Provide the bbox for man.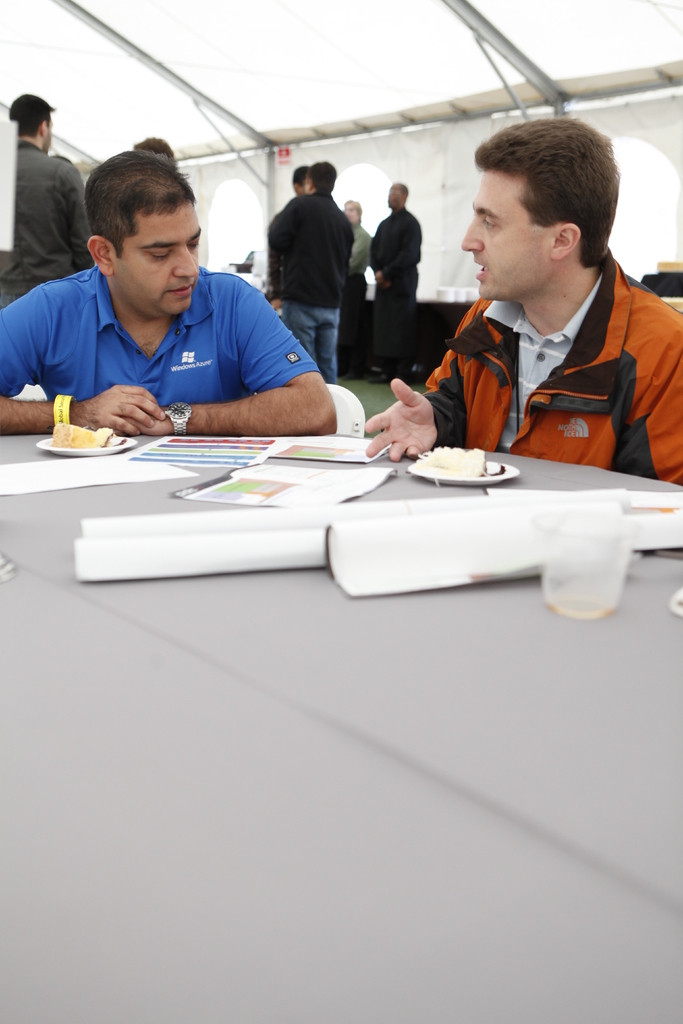
l=282, t=164, r=352, b=383.
